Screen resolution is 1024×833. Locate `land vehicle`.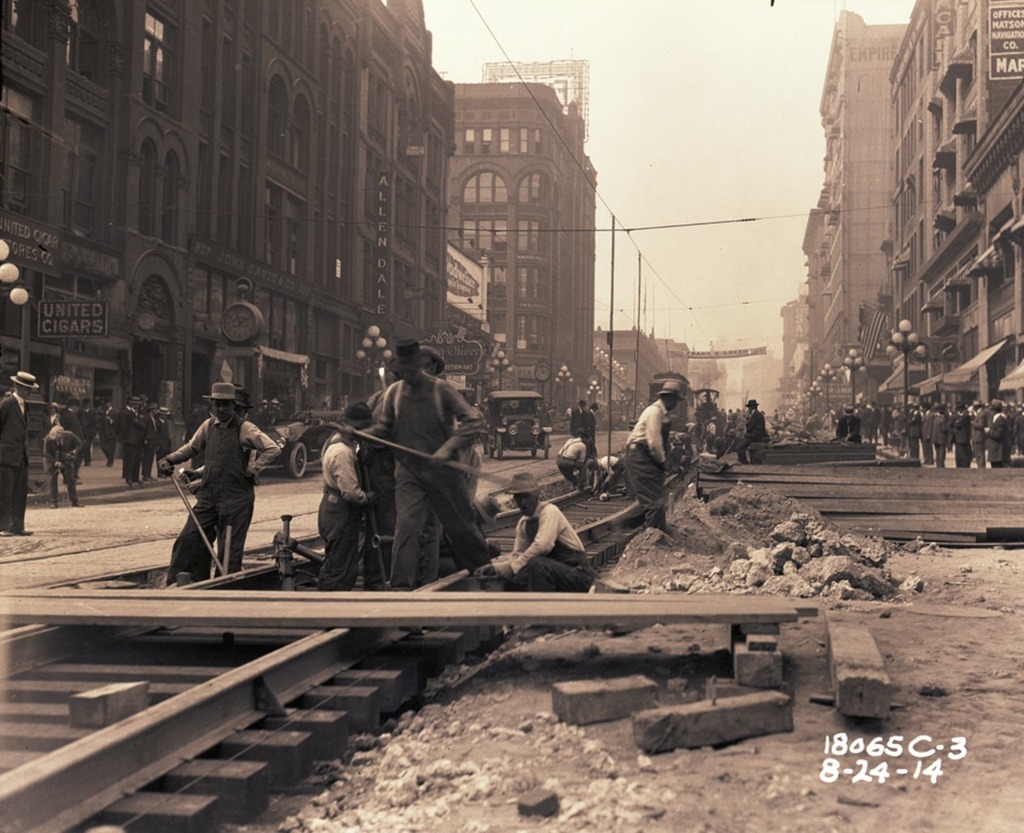
pyautogui.locateOnScreen(265, 416, 335, 482).
